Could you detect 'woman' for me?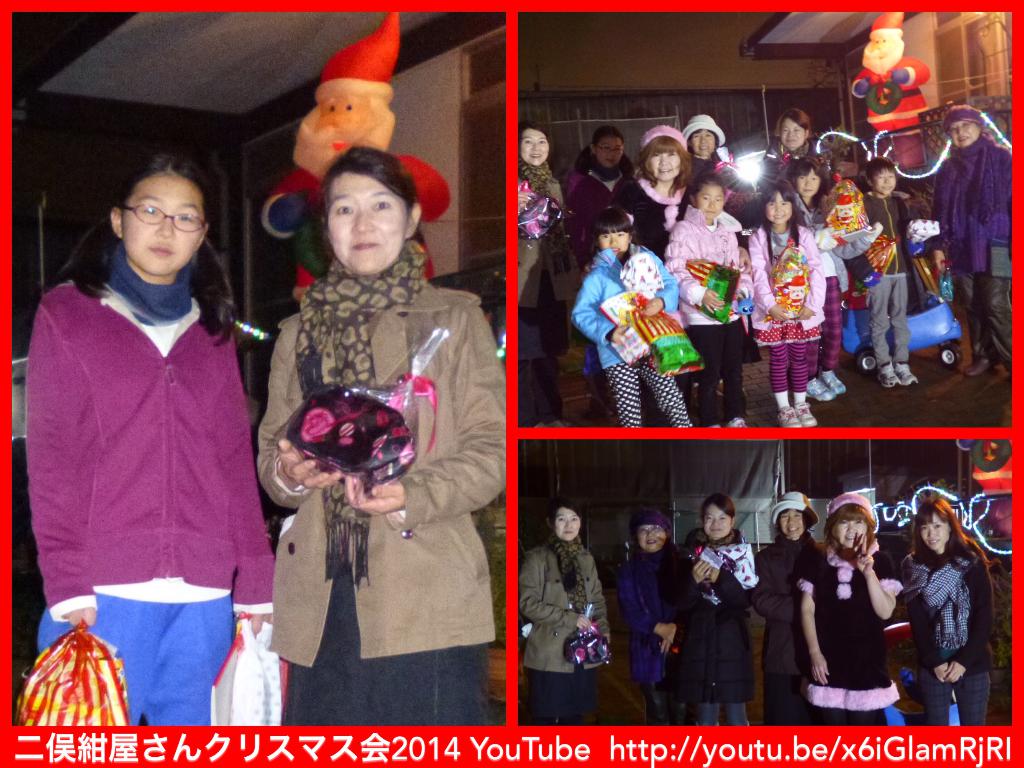
Detection result: l=515, t=124, r=581, b=418.
